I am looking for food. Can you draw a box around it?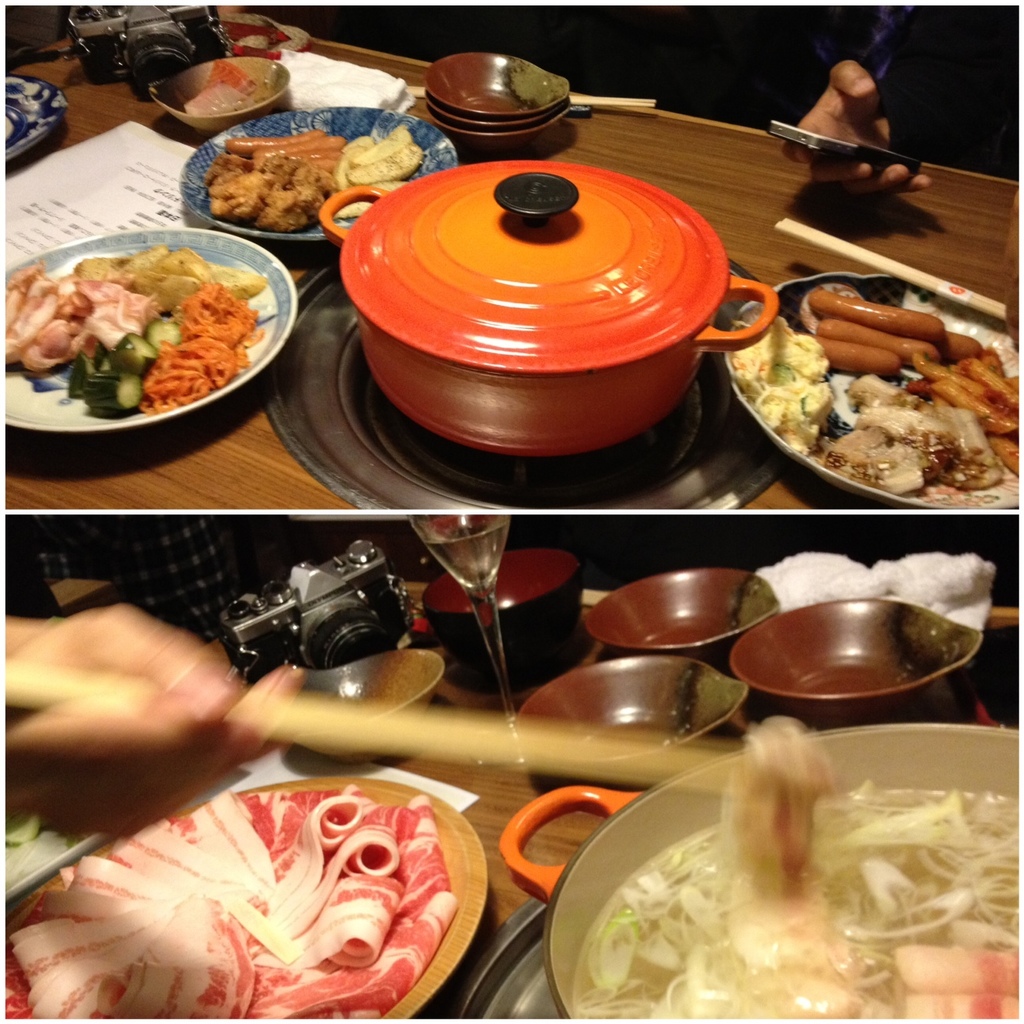
Sure, the bounding box is 733 283 1023 497.
